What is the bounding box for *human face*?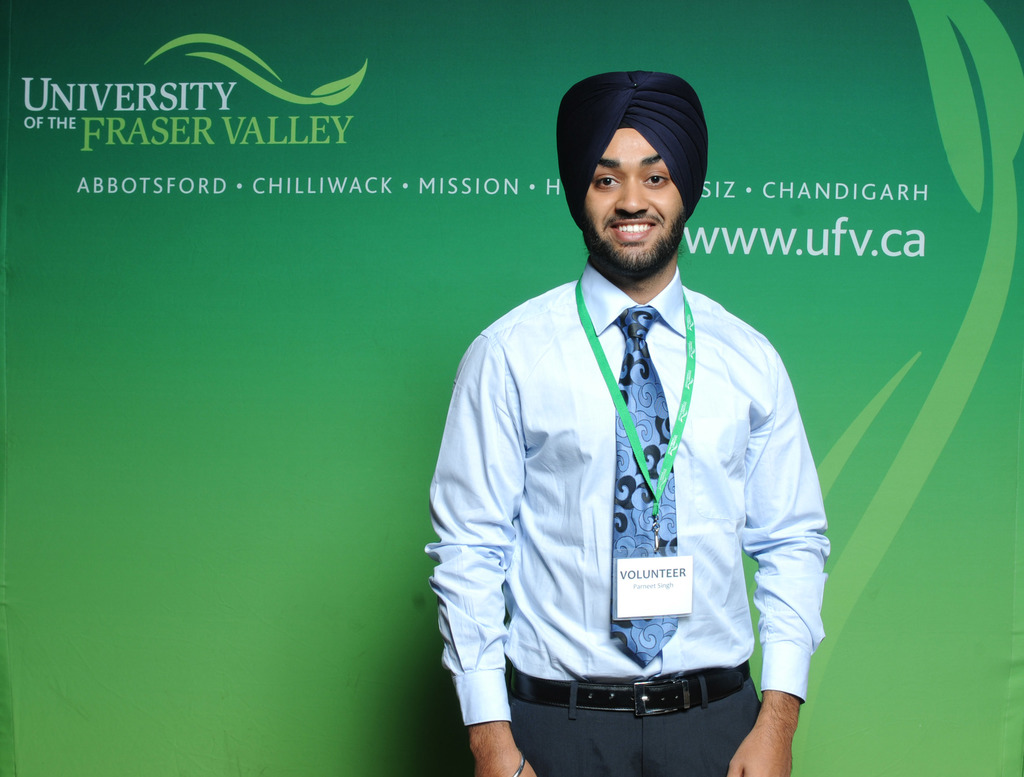
[left=581, top=124, right=684, bottom=257].
